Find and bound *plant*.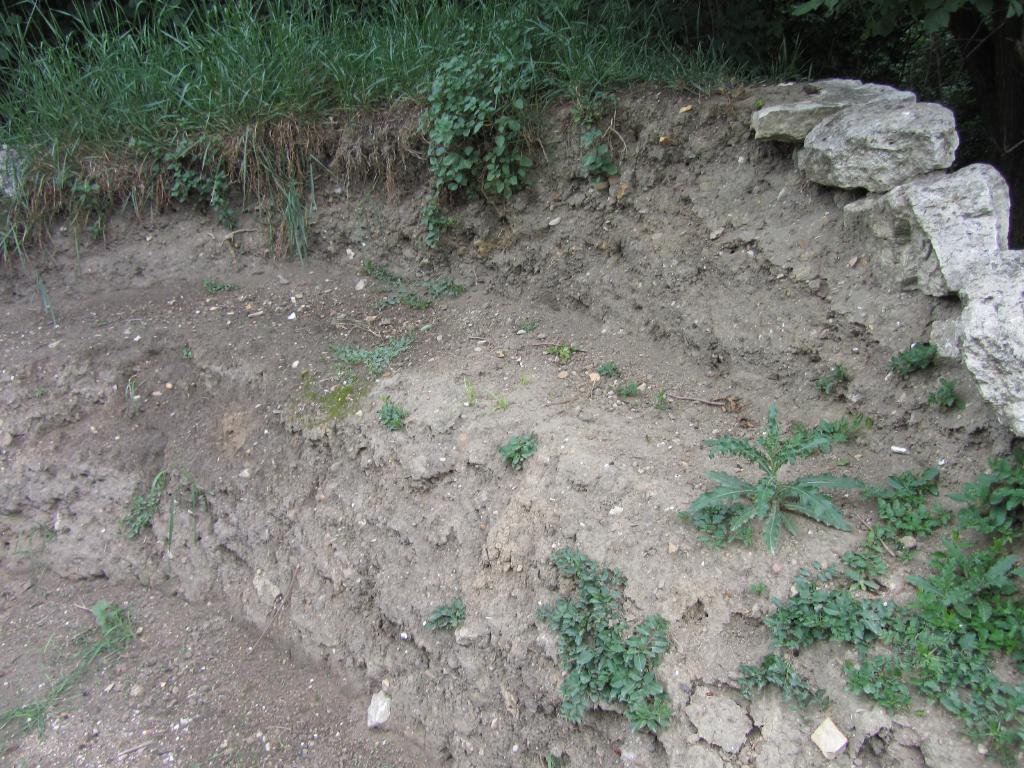
Bound: x1=611 y1=381 x2=639 y2=397.
